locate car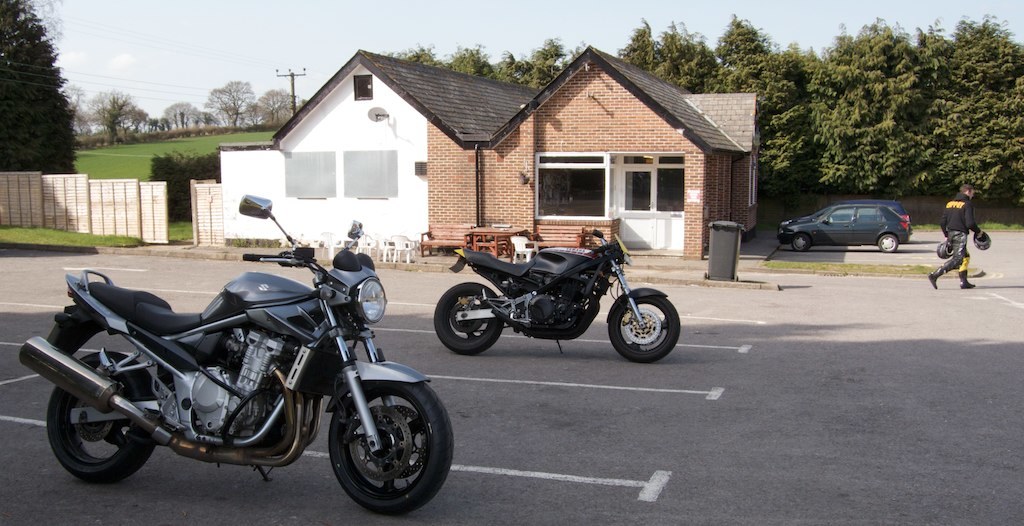
<bbox>776, 203, 913, 251</bbox>
